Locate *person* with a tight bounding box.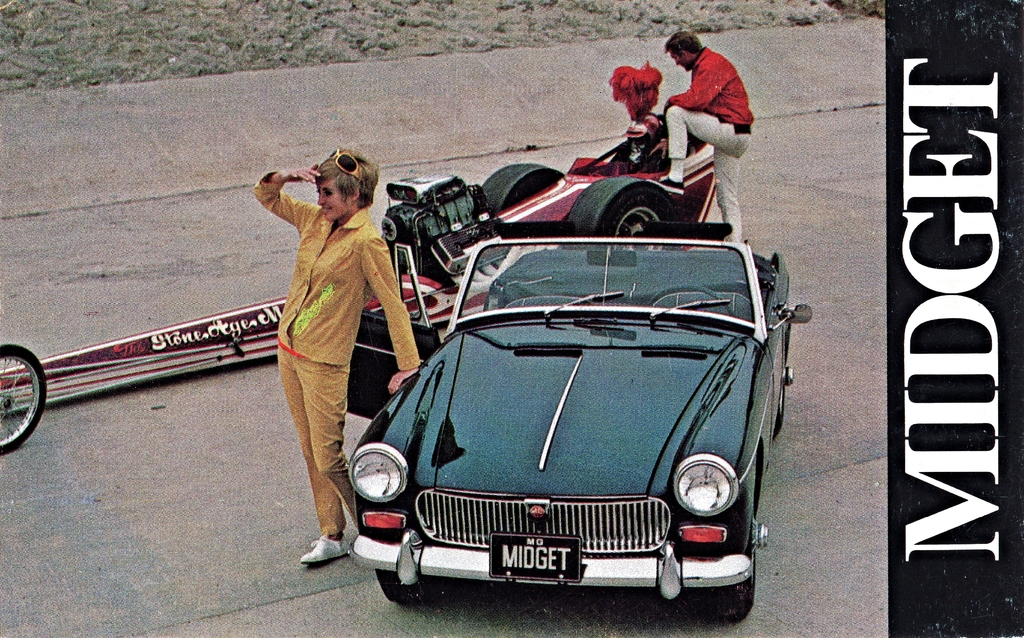
left=645, top=19, right=749, bottom=253.
